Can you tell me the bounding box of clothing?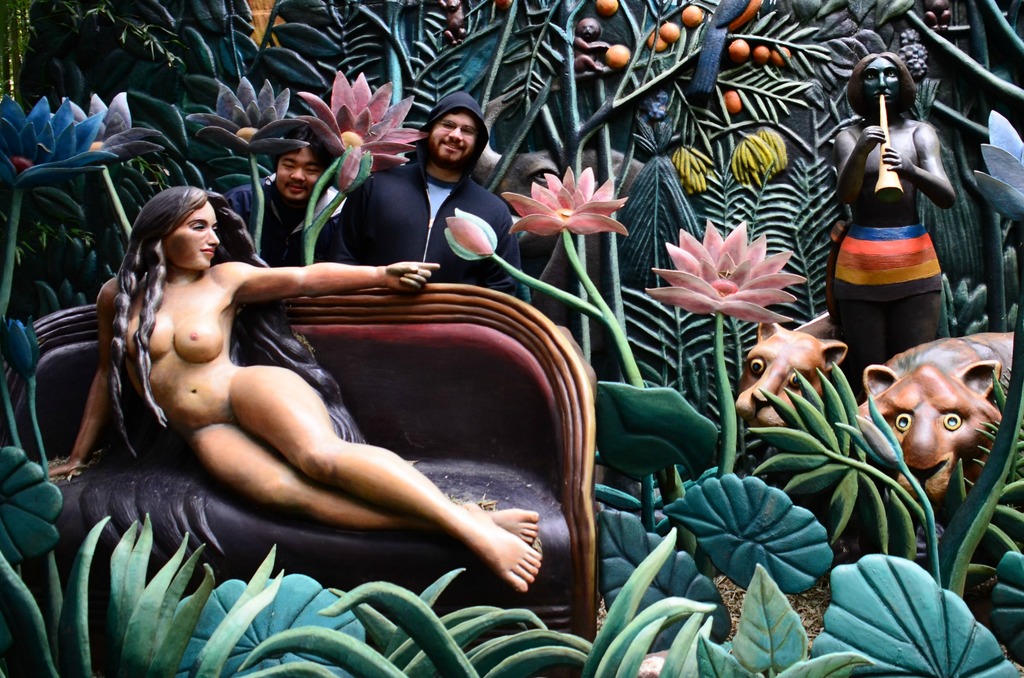
l=232, t=165, r=340, b=268.
